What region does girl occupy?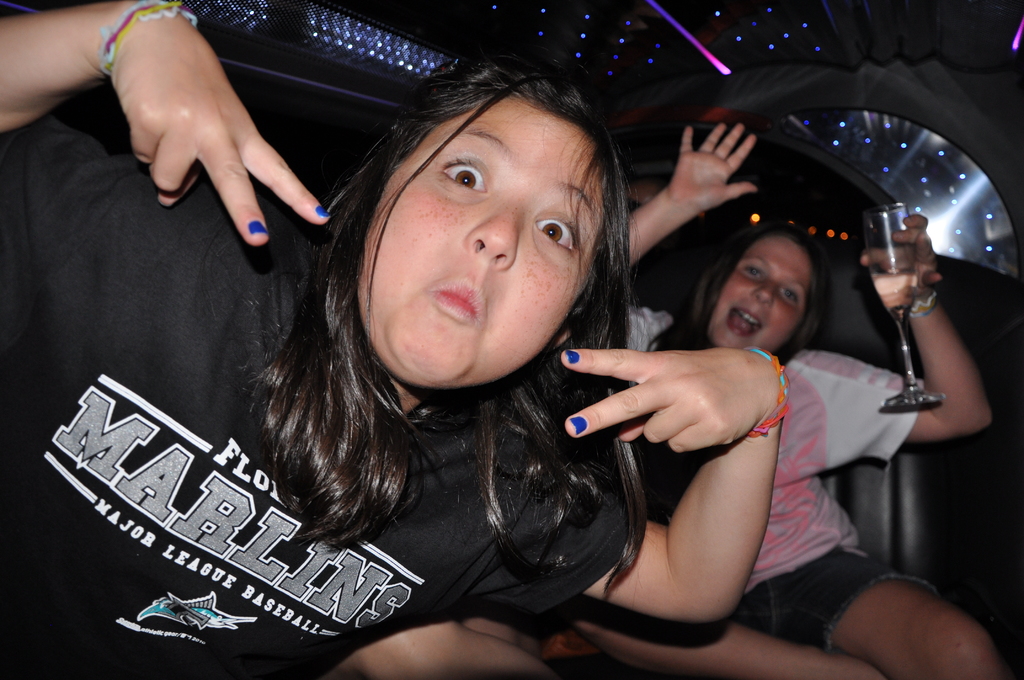
[570, 122, 1012, 679].
